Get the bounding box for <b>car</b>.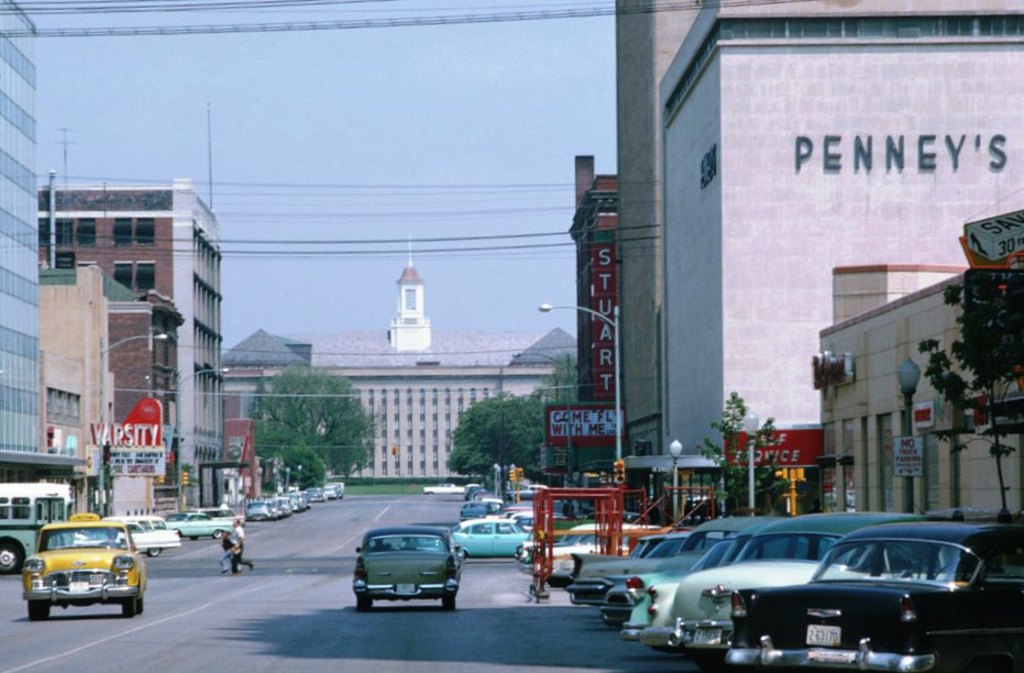
166/512/234/539.
